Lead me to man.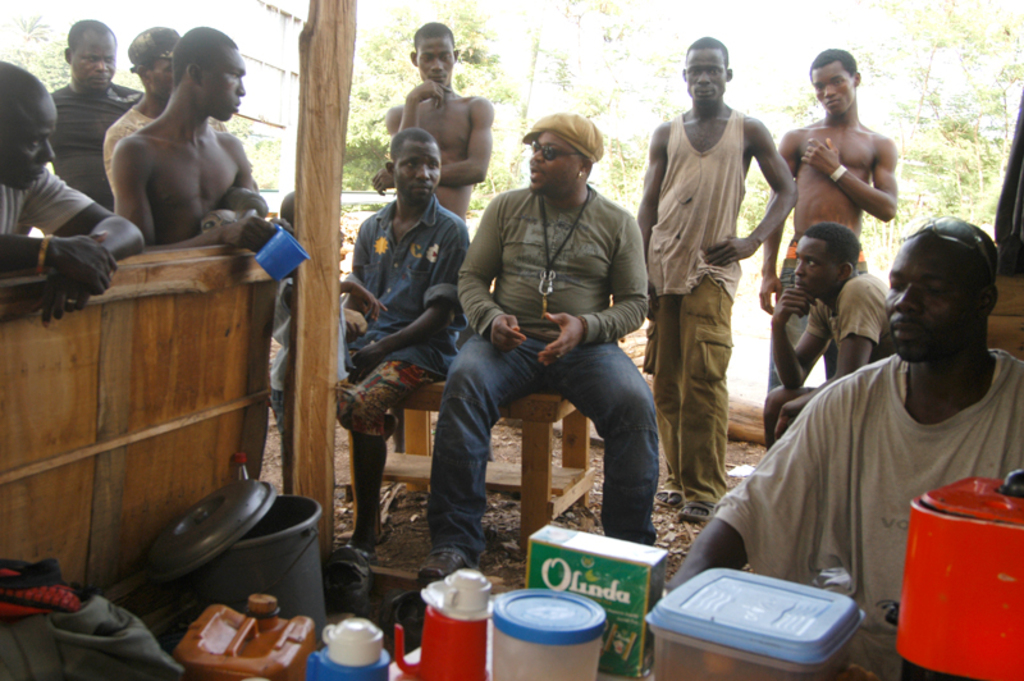
Lead to 0,61,143,328.
